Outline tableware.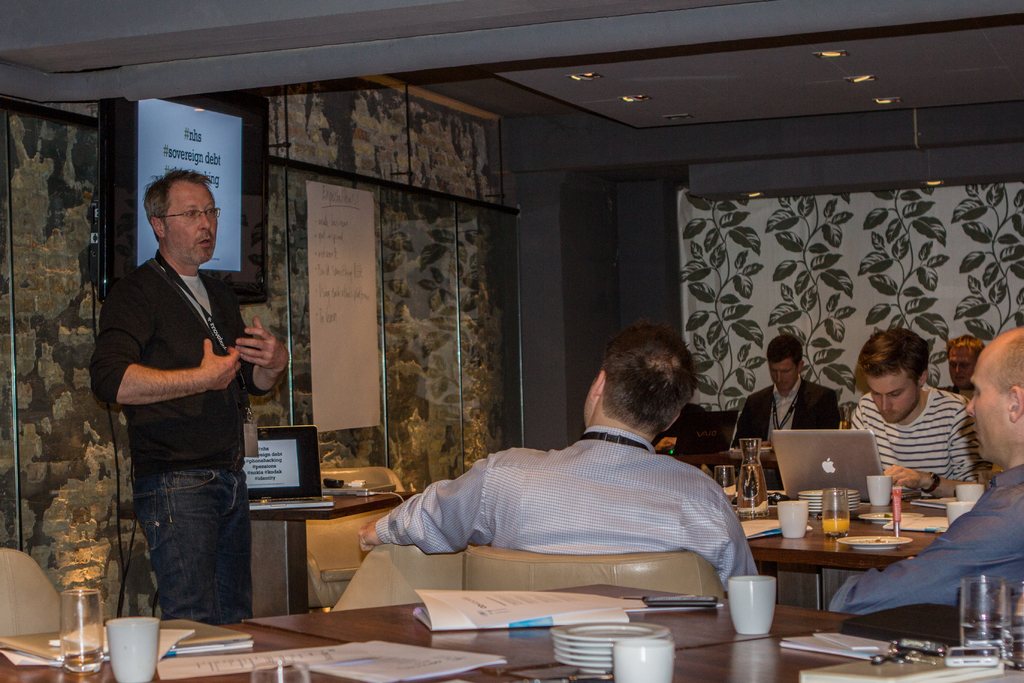
Outline: locate(866, 470, 892, 509).
